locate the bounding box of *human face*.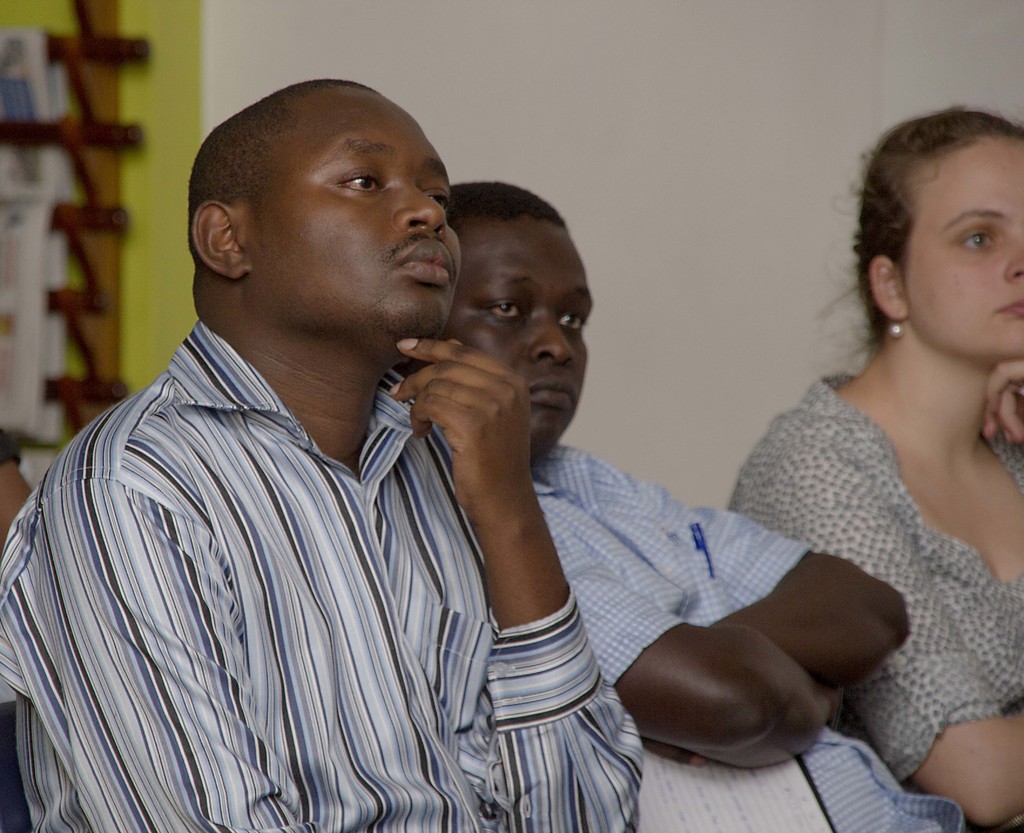
Bounding box: 447:219:589:458.
